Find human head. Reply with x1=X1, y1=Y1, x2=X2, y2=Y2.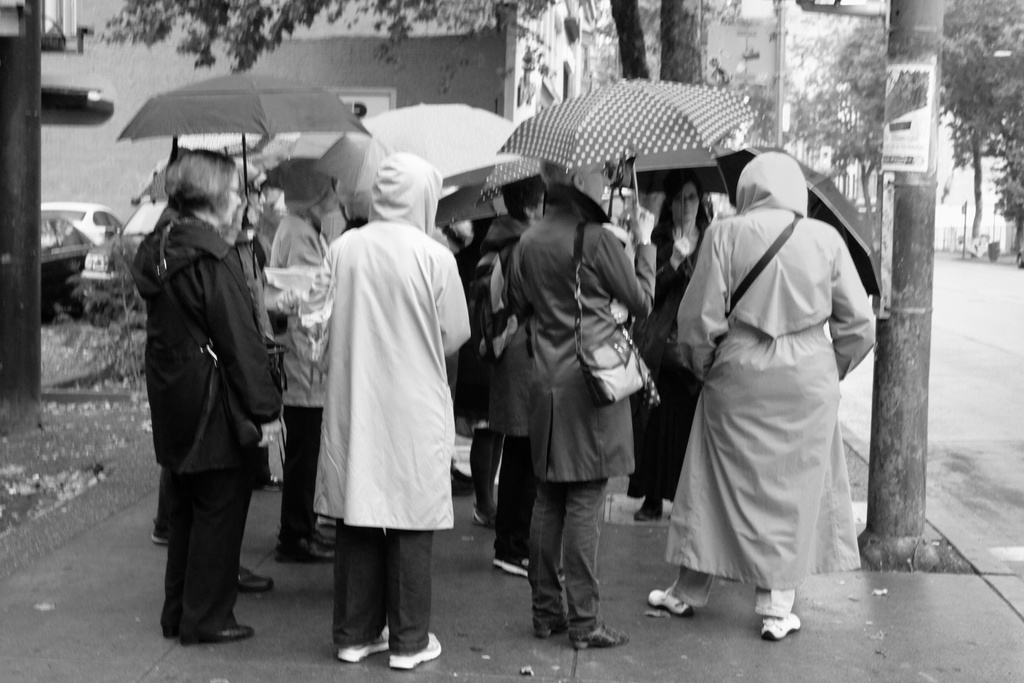
x1=237, y1=160, x2=267, y2=228.
